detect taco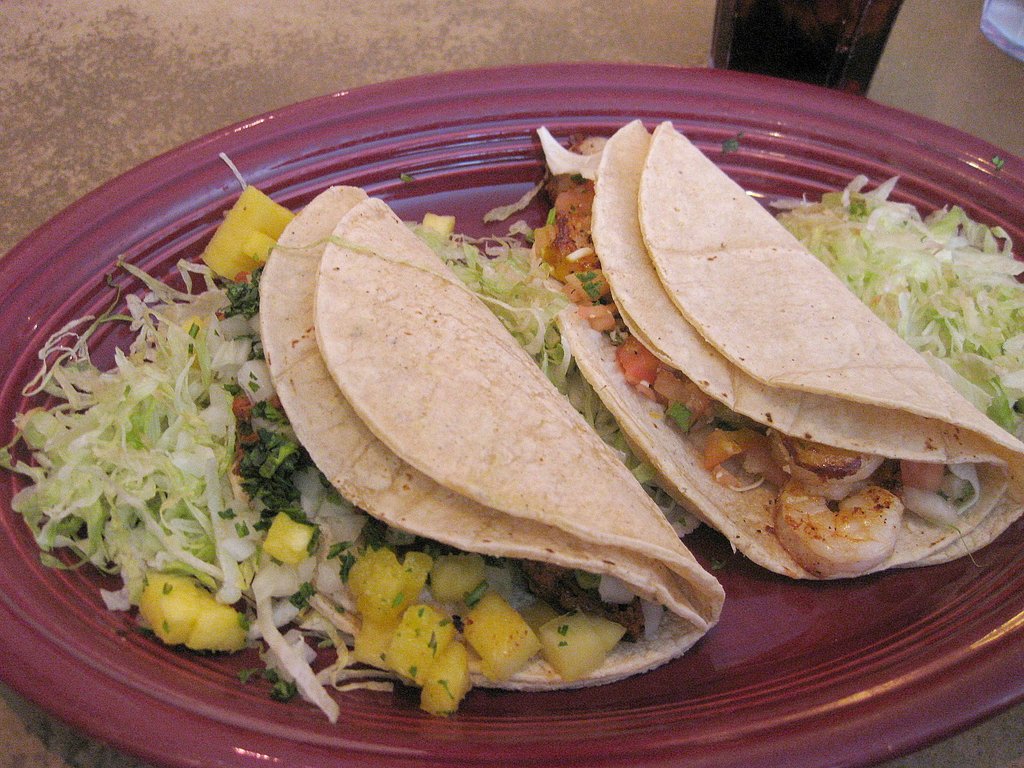
(left=527, top=119, right=1023, bottom=582)
